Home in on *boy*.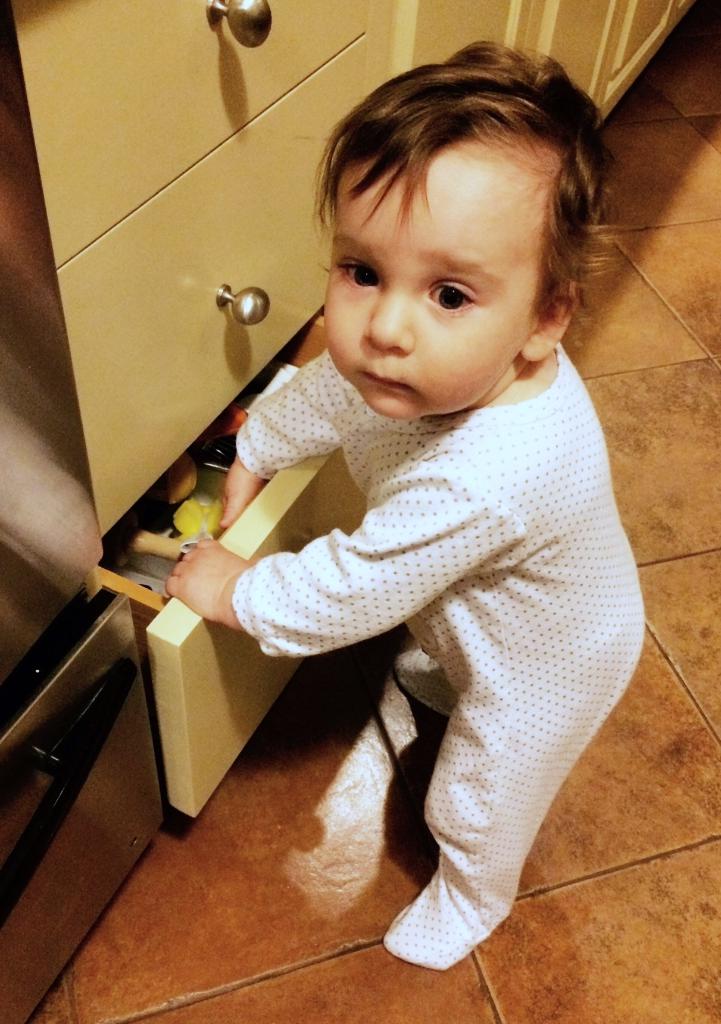
Homed in at Rect(146, 65, 633, 970).
